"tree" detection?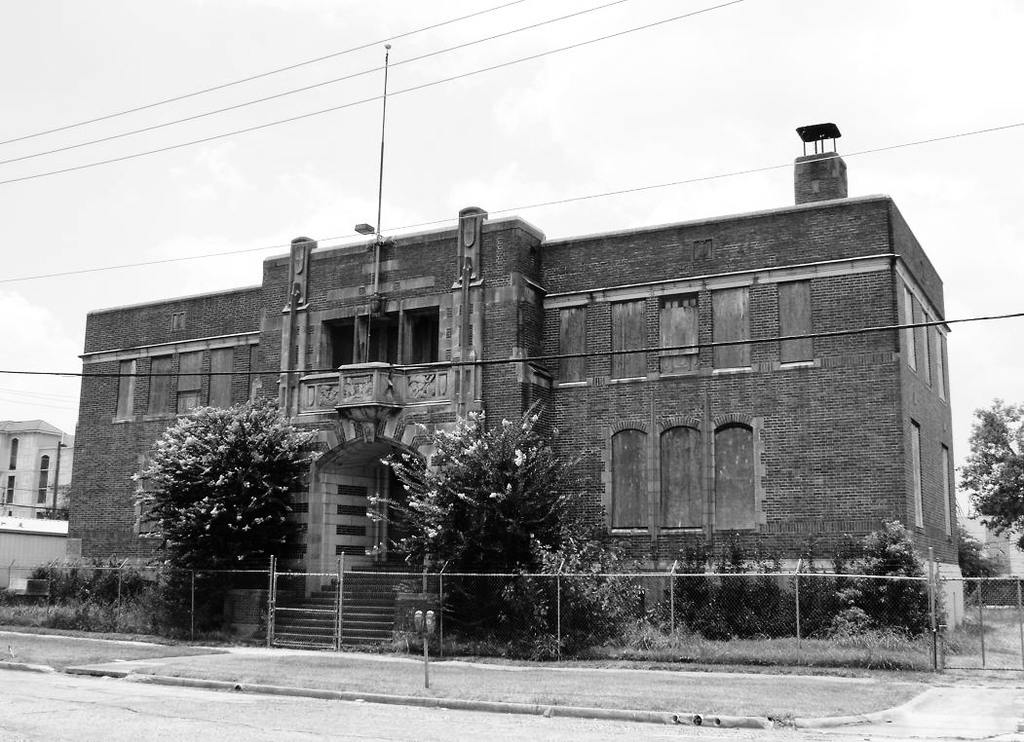
<box>956,499,1000,581</box>
